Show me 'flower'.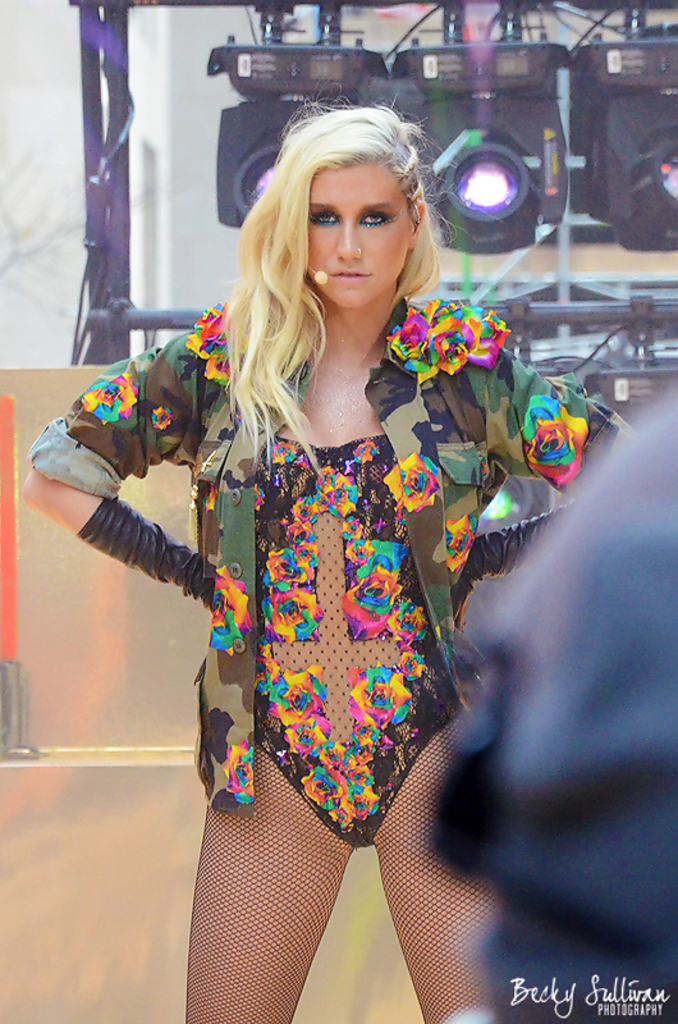
'flower' is here: bbox=[444, 509, 472, 570].
